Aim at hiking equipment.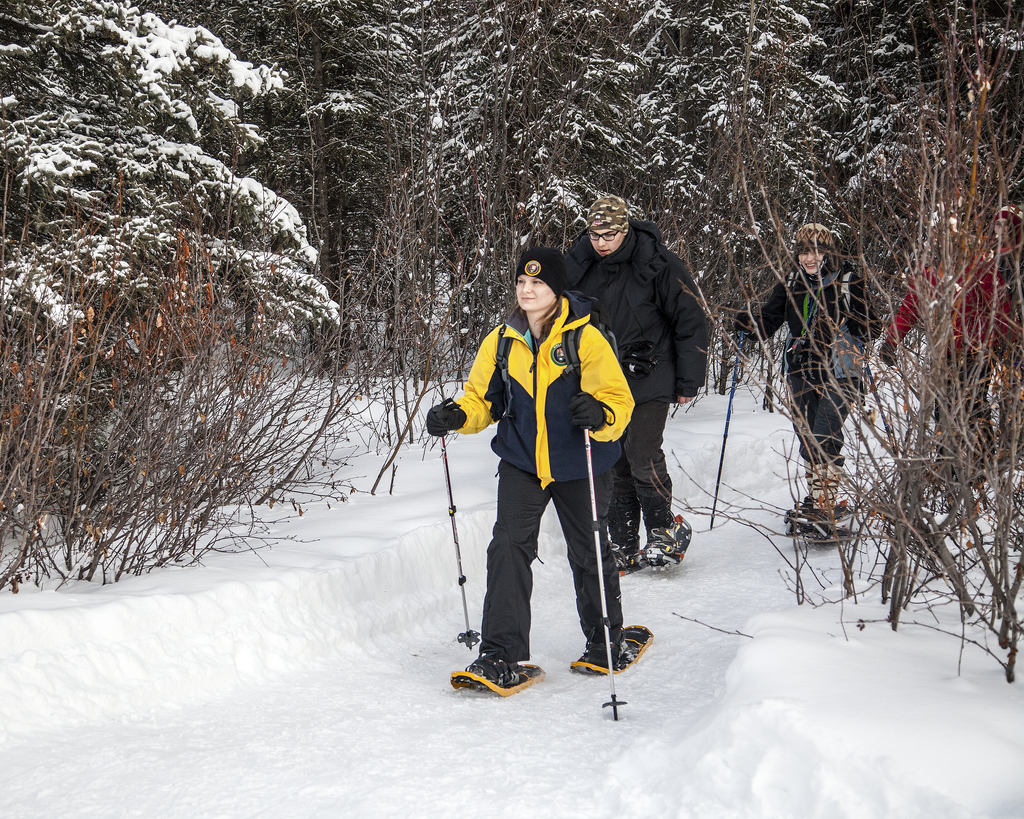
Aimed at bbox=[579, 394, 627, 719].
